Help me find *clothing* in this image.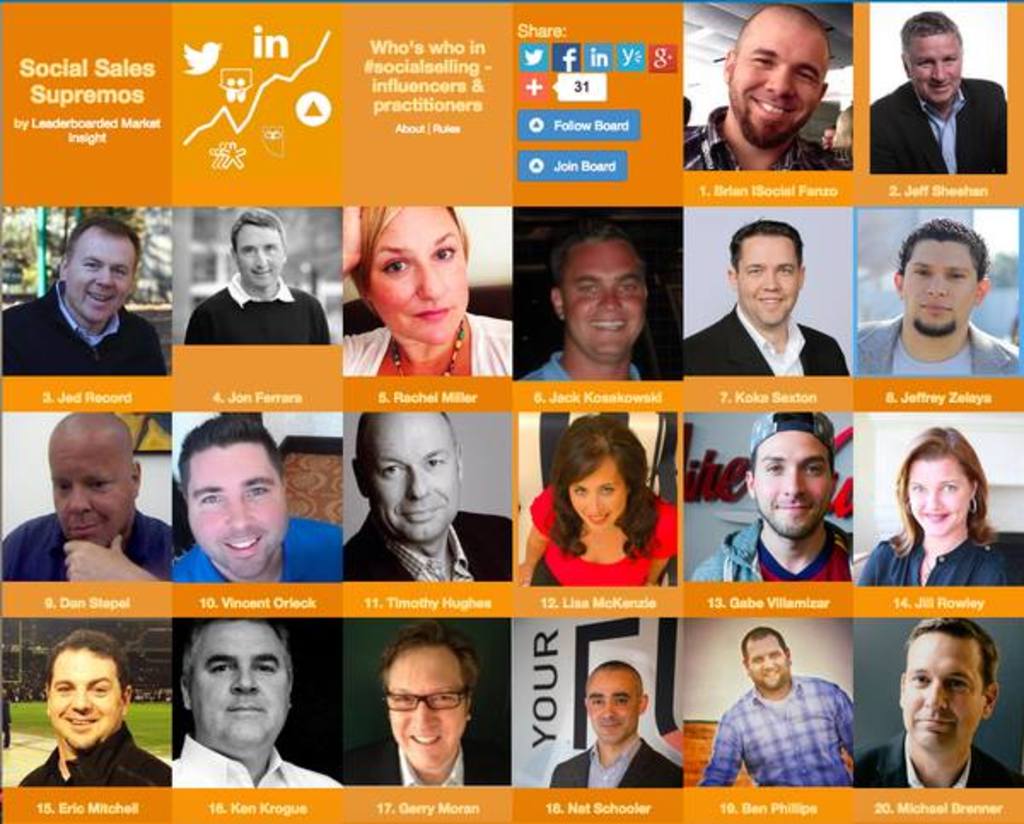
Found it: 343,512,519,577.
